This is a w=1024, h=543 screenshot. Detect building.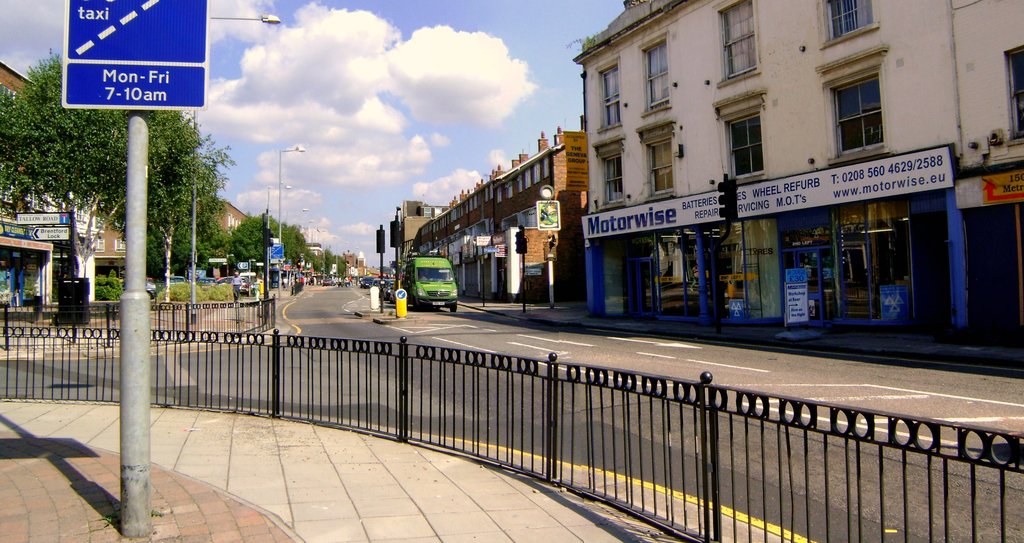
box(397, 197, 449, 259).
